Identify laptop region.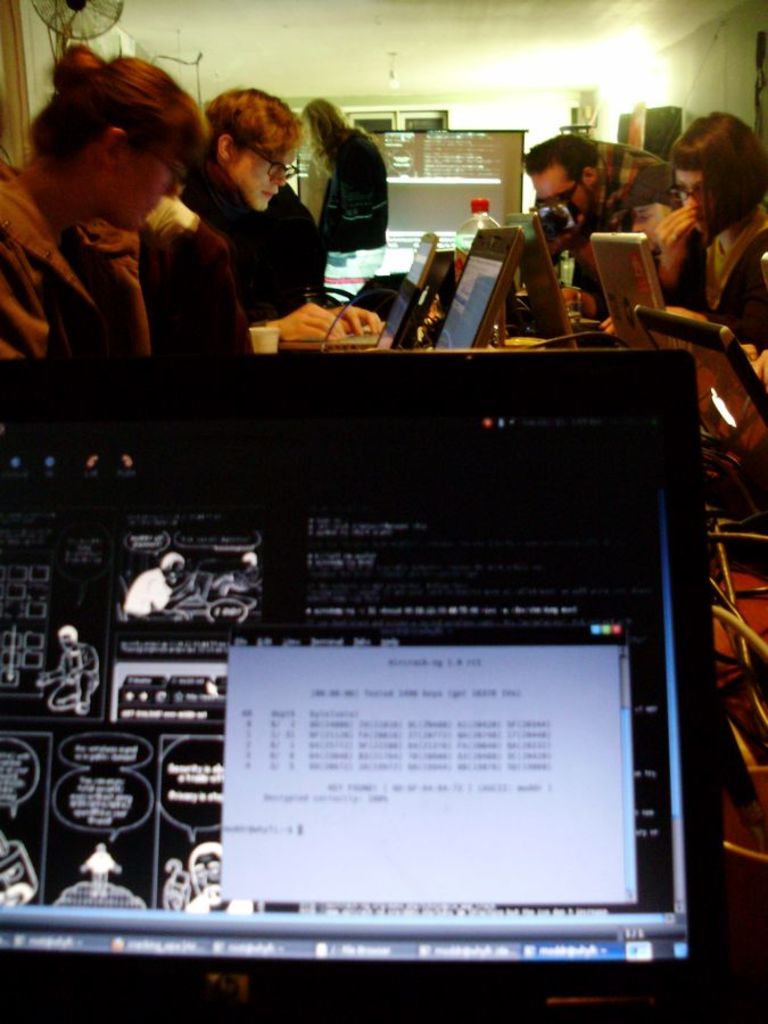
Region: x1=585, y1=232, x2=683, y2=345.
